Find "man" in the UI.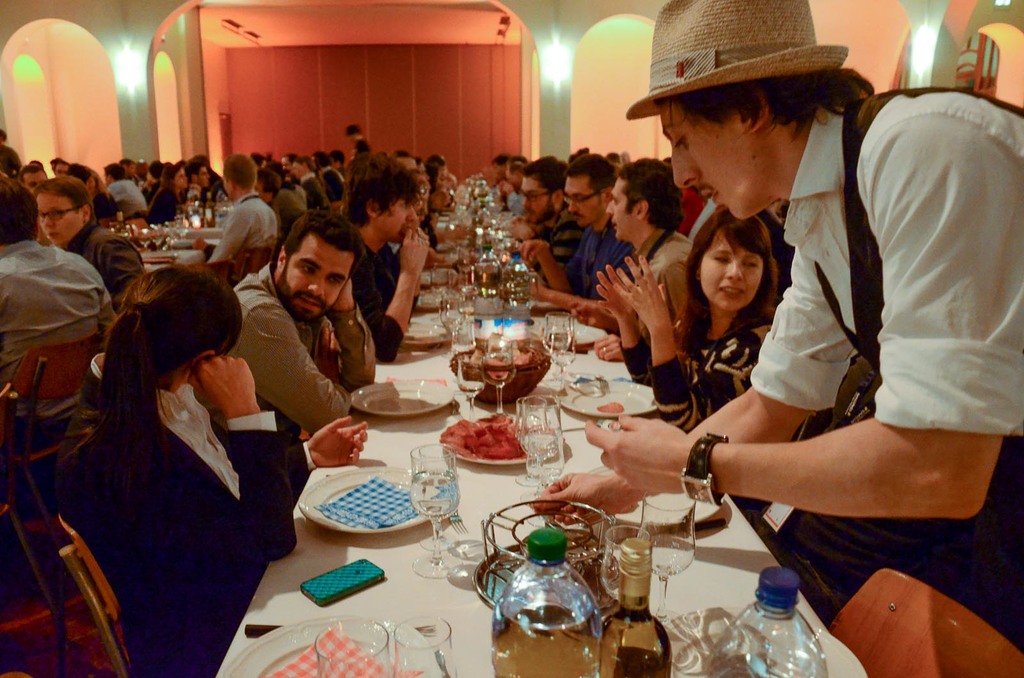
UI element at (224,209,376,437).
